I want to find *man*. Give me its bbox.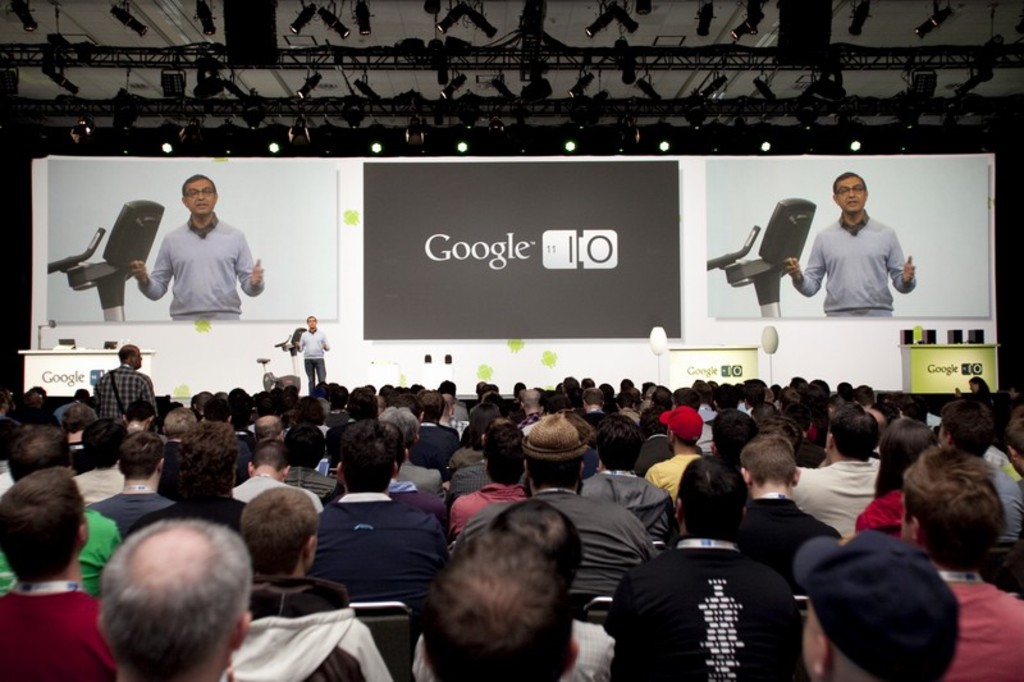
left=616, top=449, right=814, bottom=681.
